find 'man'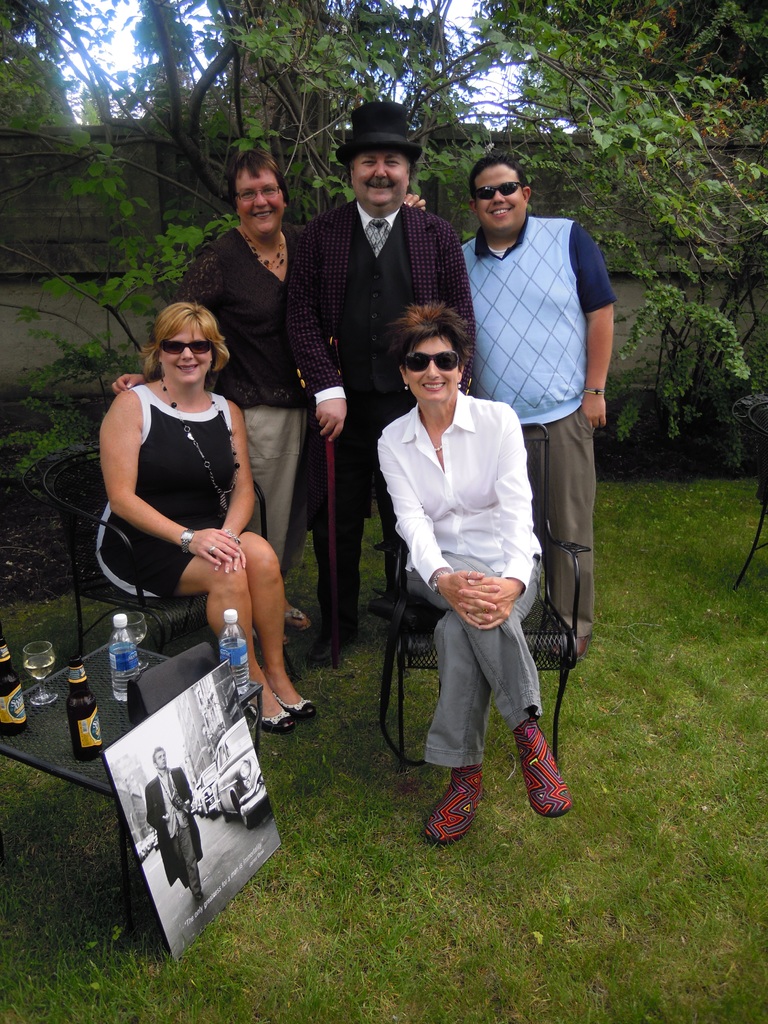
rect(291, 102, 474, 669)
